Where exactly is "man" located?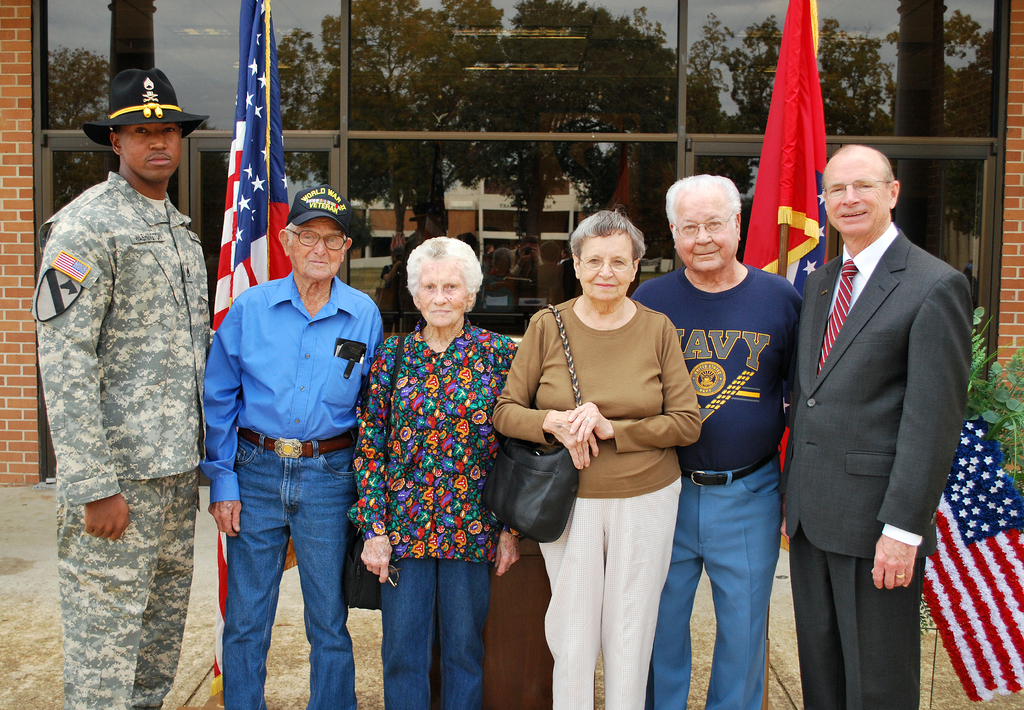
Its bounding box is 29/67/215/706.
